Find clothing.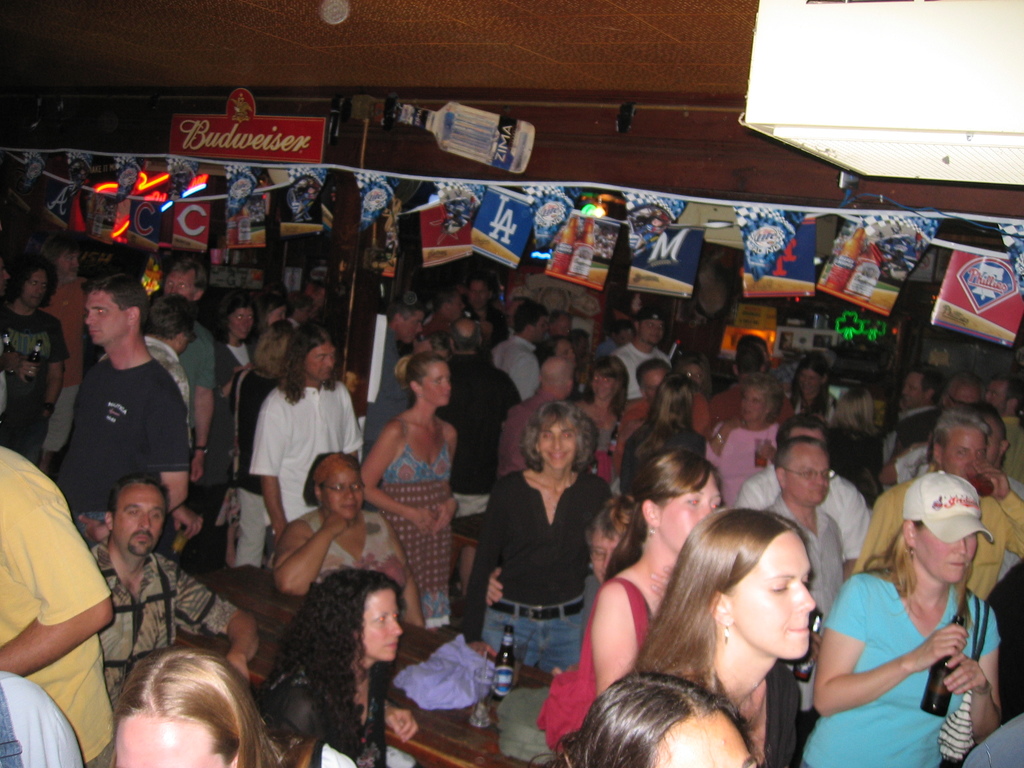
758/655/805/767.
